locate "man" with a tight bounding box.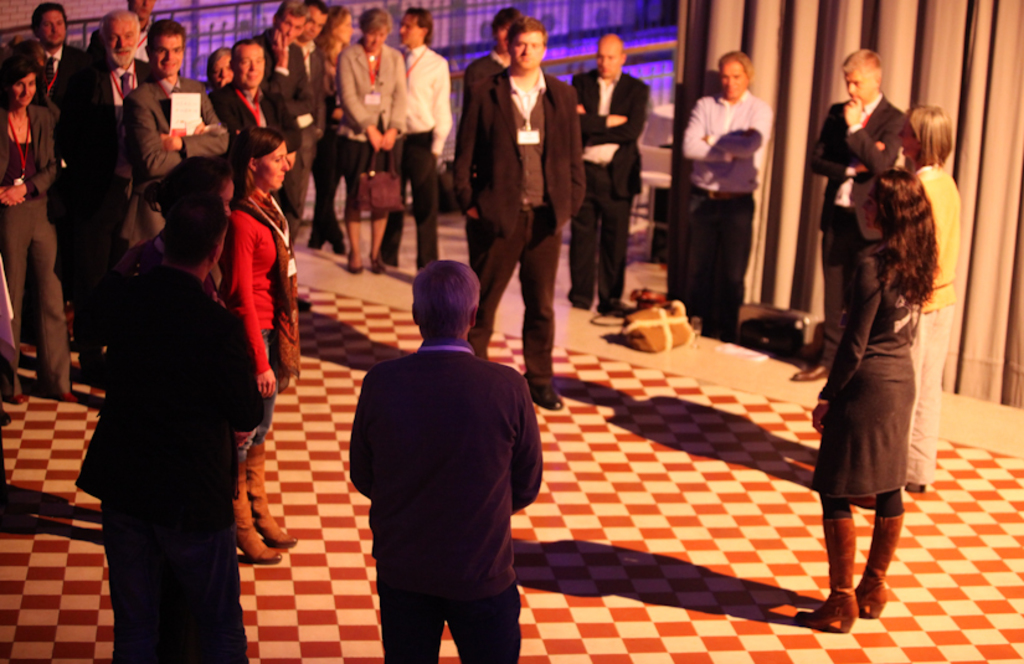
(x1=259, y1=0, x2=308, y2=223).
